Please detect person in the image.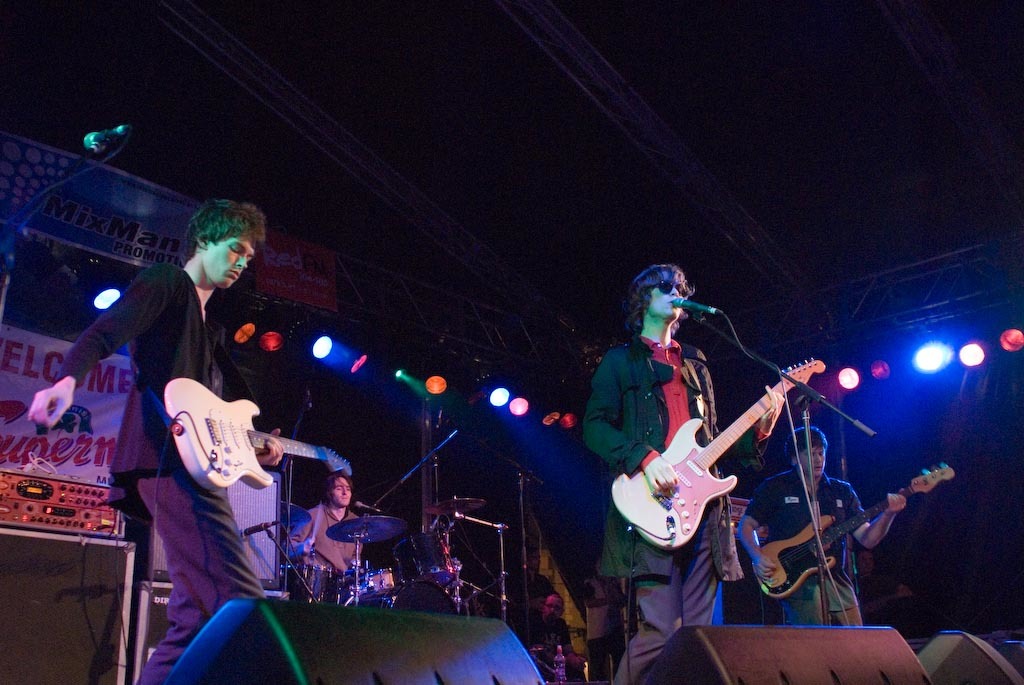
select_region(582, 257, 784, 676).
